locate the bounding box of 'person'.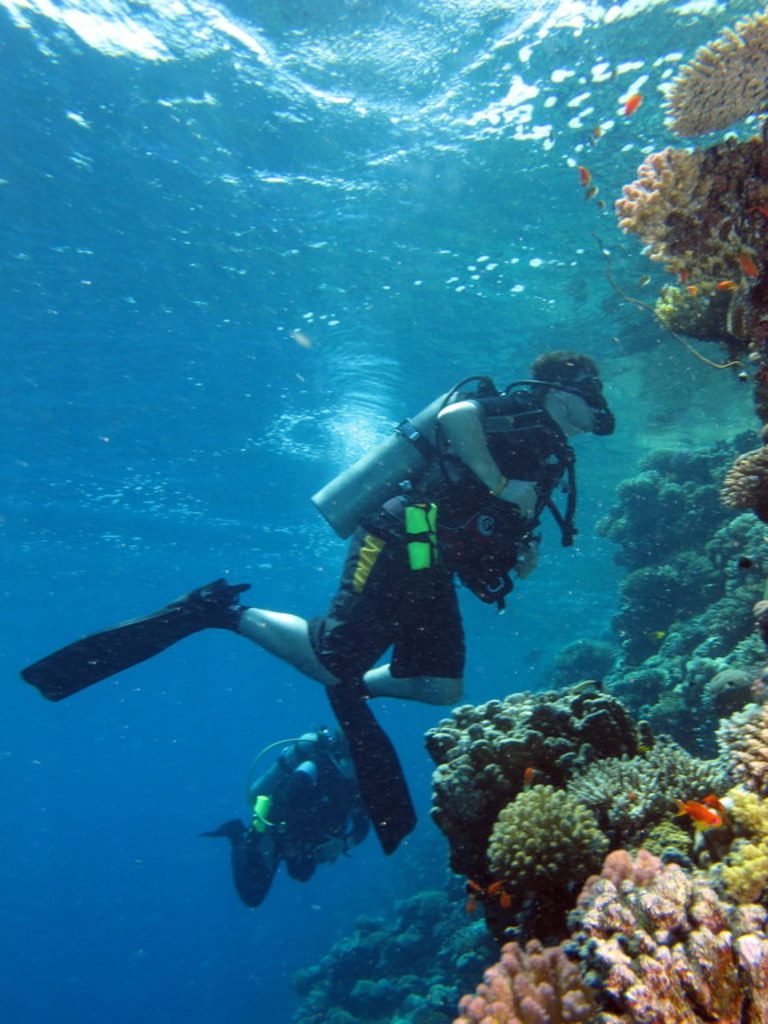
Bounding box: [left=72, top=312, right=564, bottom=907].
